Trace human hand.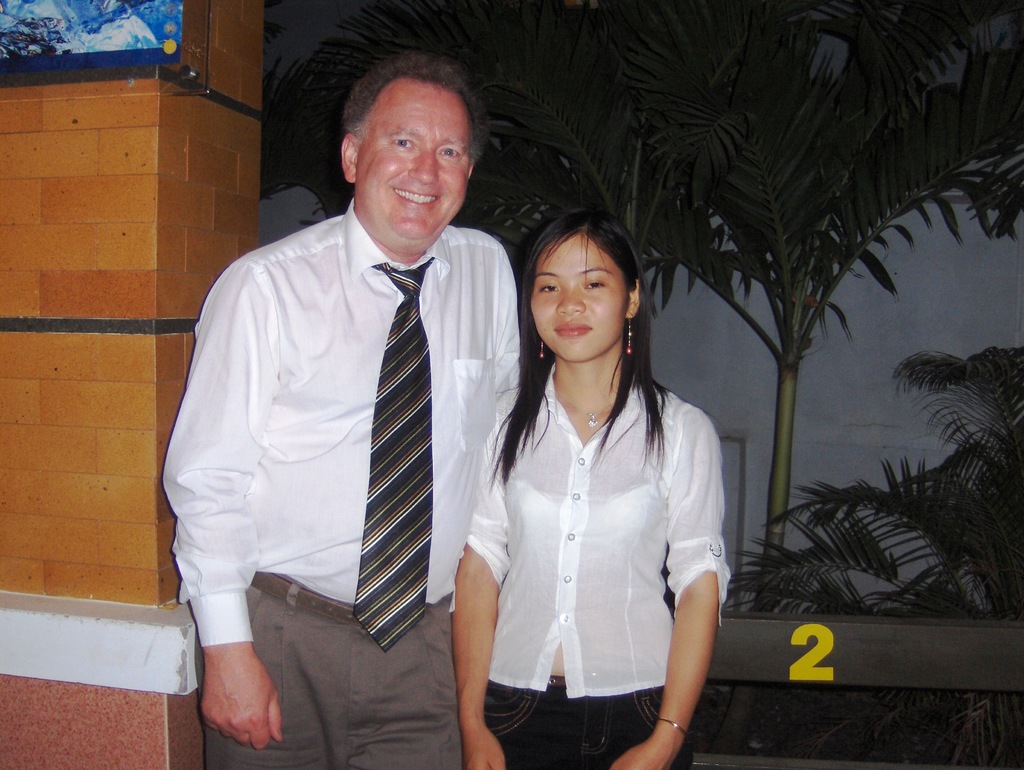
Traced to box=[192, 608, 286, 762].
